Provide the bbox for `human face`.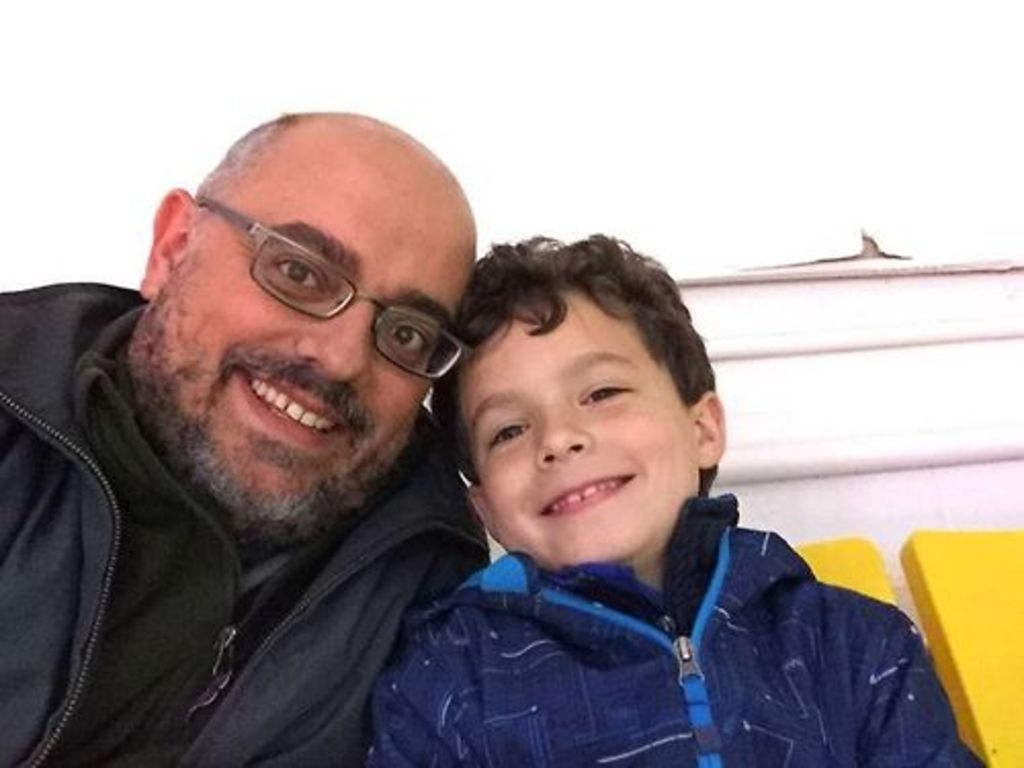
(446, 289, 705, 580).
